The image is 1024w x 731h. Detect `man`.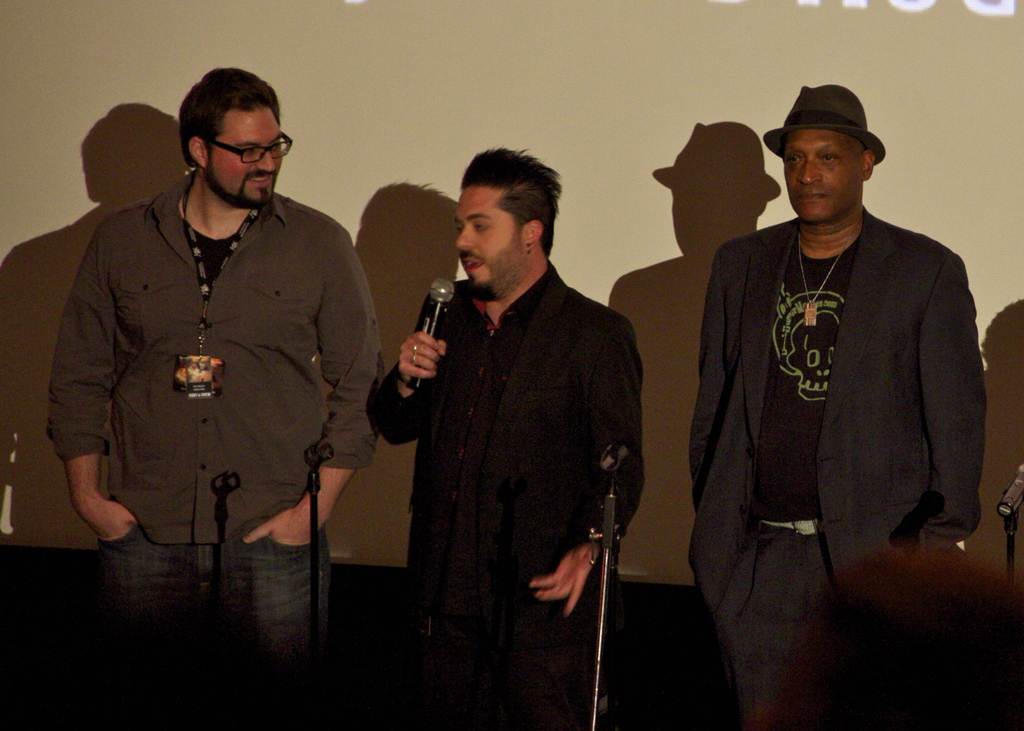
Detection: x1=684 y1=77 x2=986 y2=730.
